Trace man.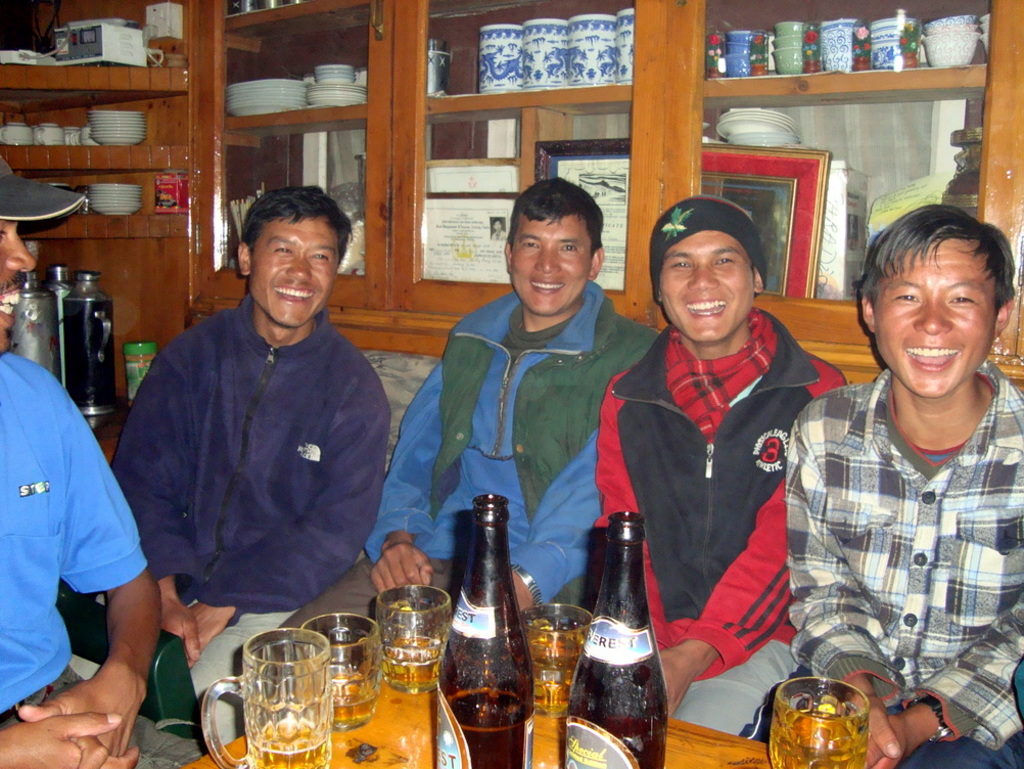
Traced to (x1=0, y1=149, x2=165, y2=768).
